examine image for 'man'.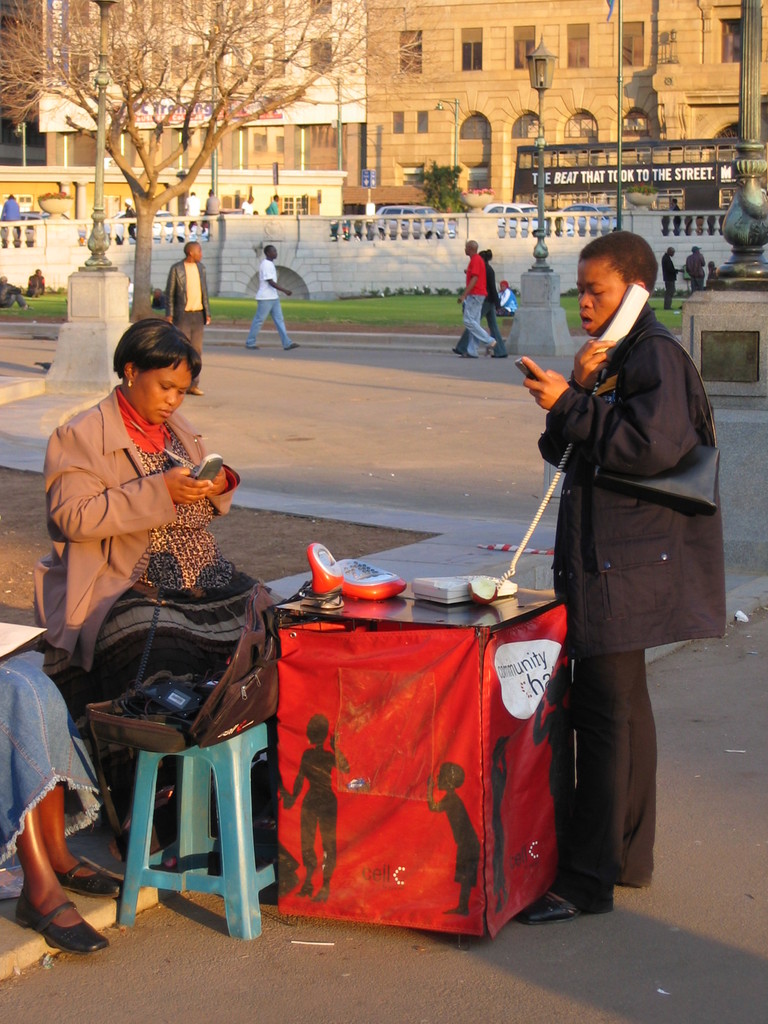
Examination result: box(242, 246, 305, 355).
